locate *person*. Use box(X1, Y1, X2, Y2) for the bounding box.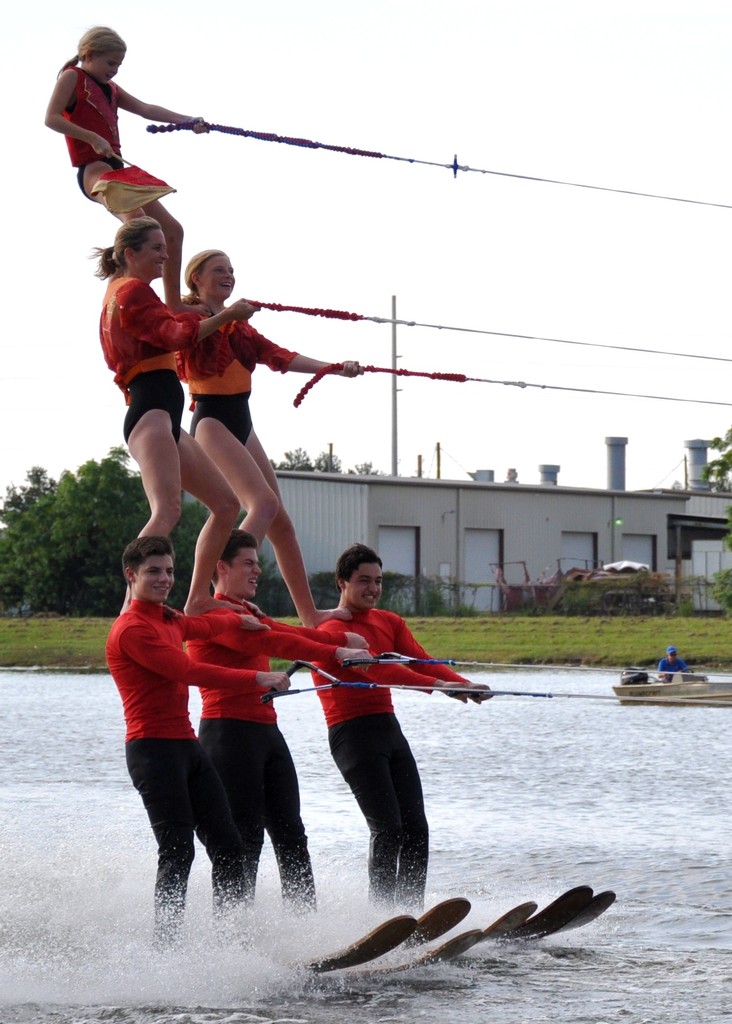
box(652, 648, 689, 684).
